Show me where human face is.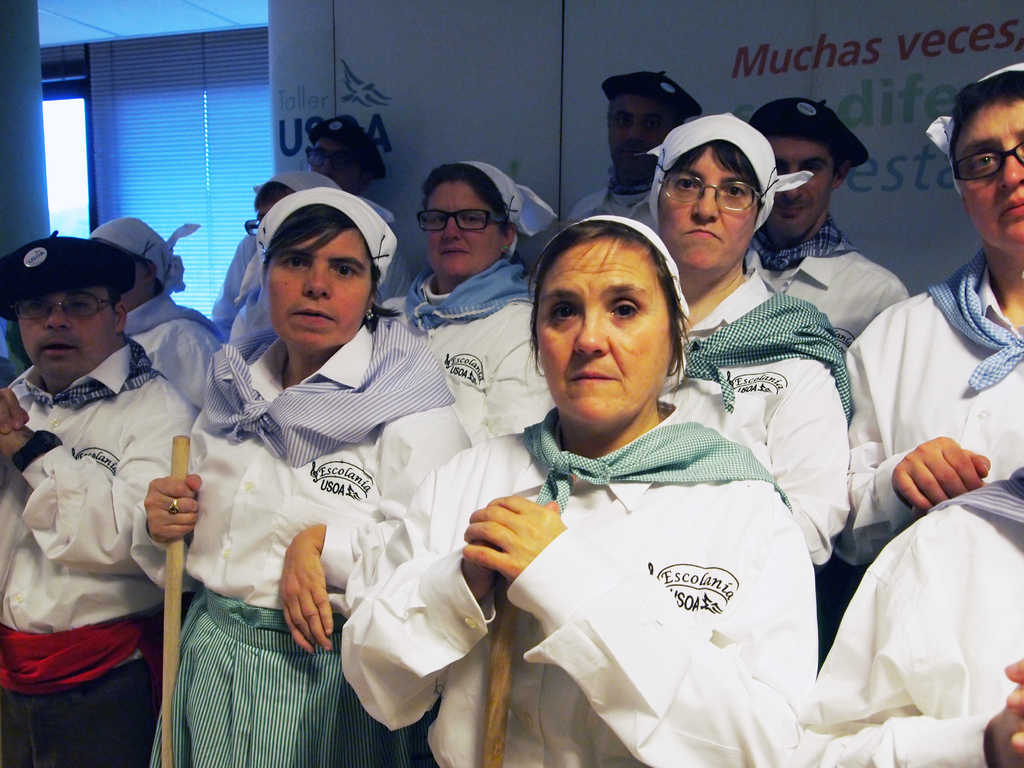
human face is at bbox=[659, 147, 756, 273].
